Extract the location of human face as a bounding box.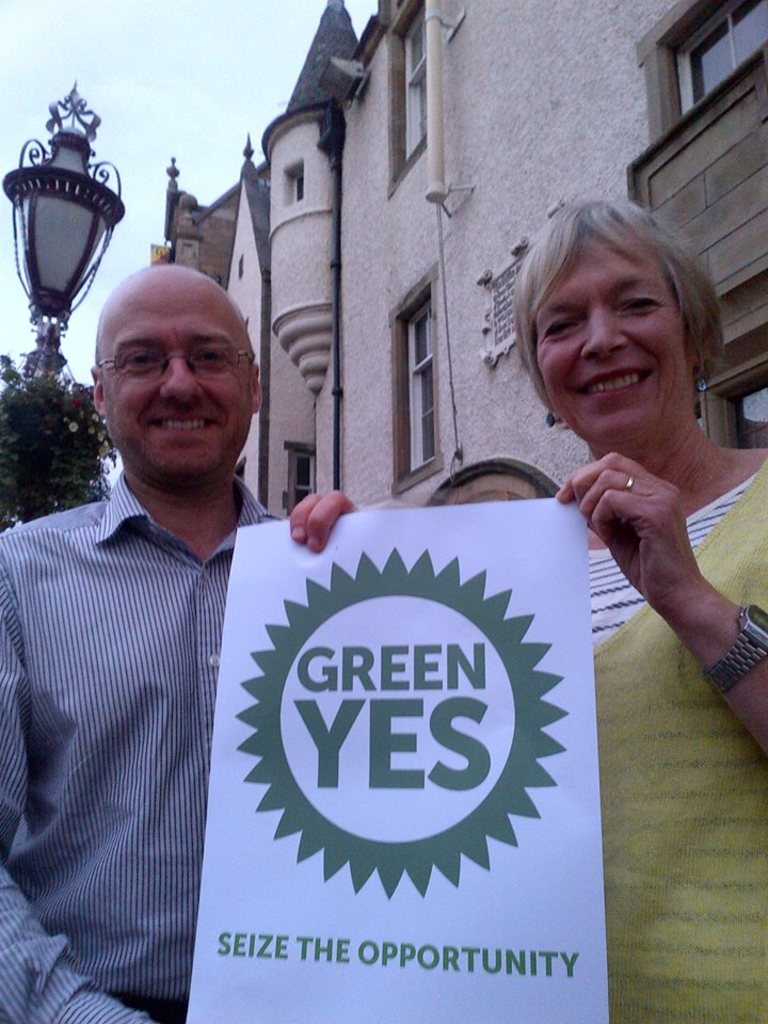
Rect(97, 277, 257, 487).
